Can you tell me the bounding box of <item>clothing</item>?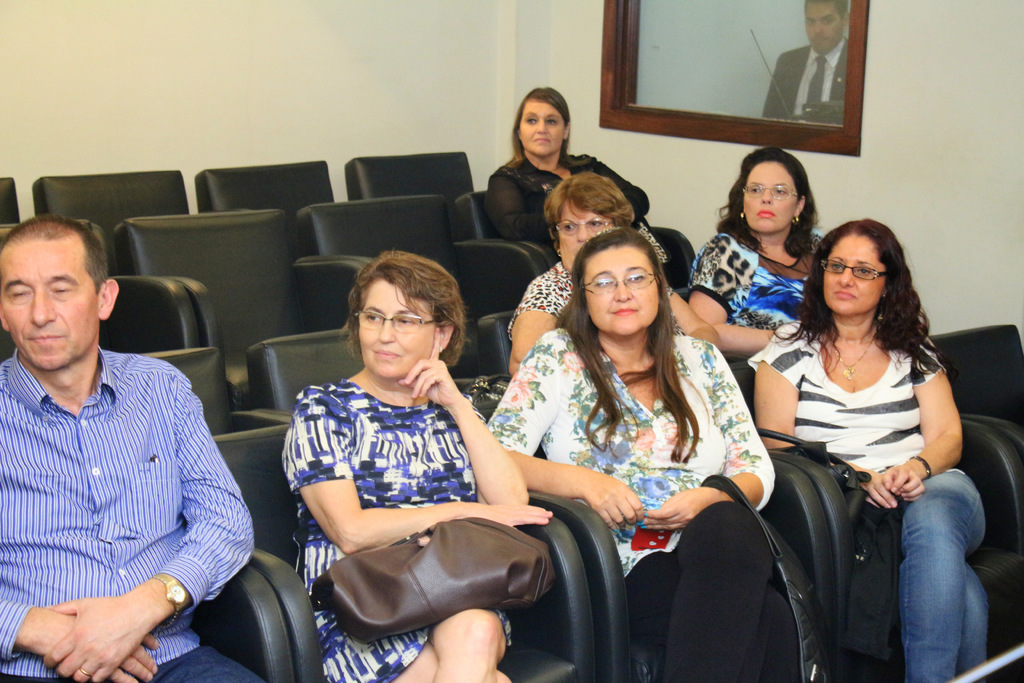
9 336 241 646.
